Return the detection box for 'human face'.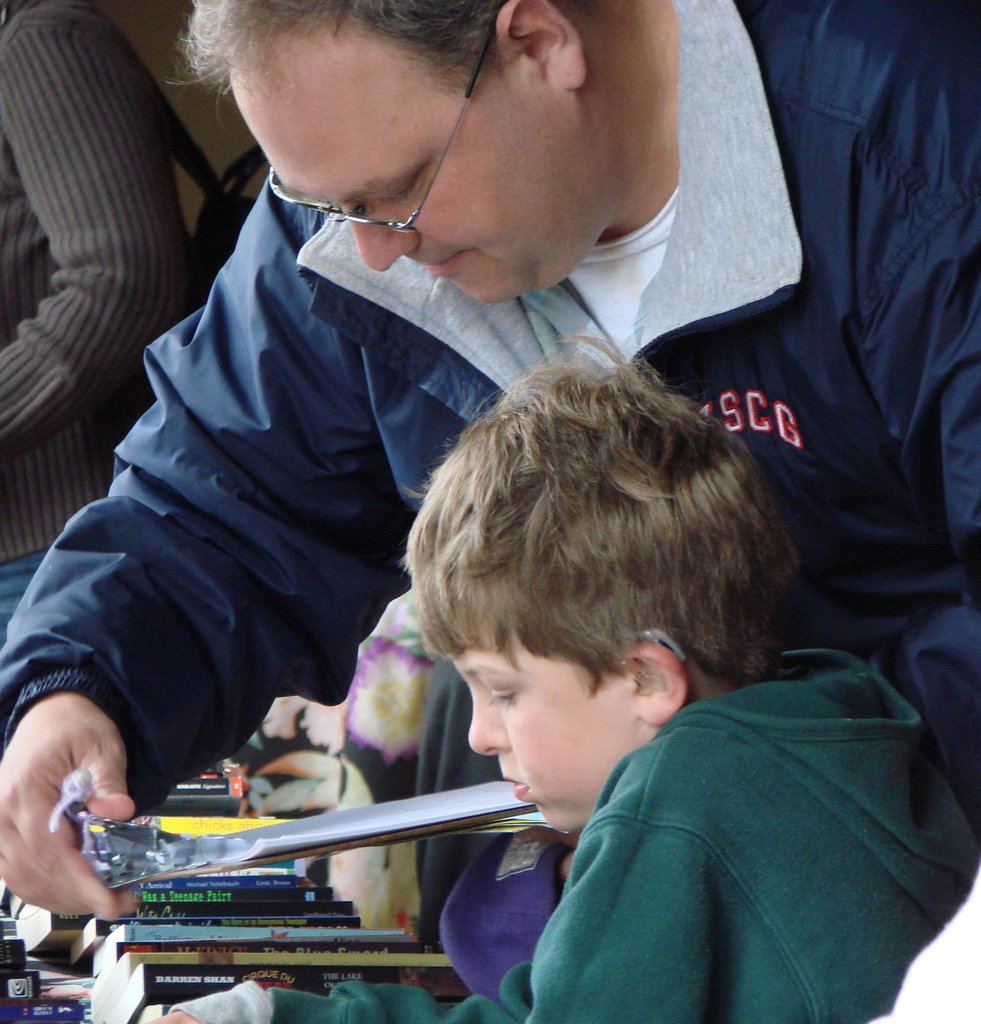
[x1=452, y1=632, x2=640, y2=833].
